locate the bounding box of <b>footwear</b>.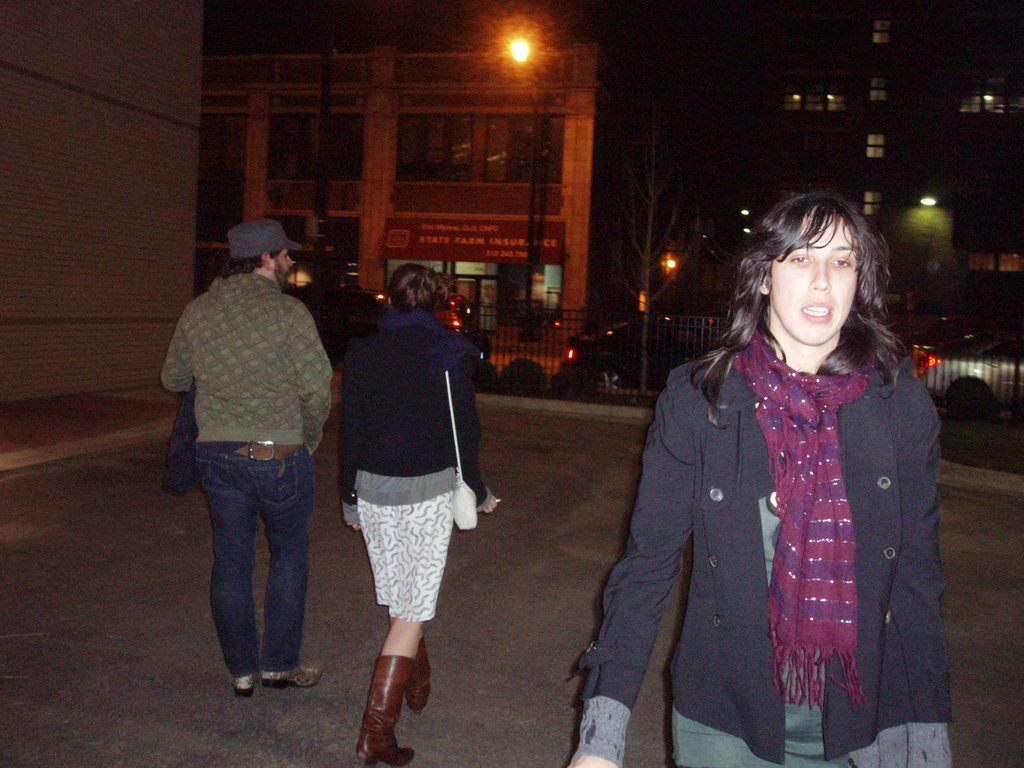
Bounding box: l=232, t=675, r=257, b=696.
